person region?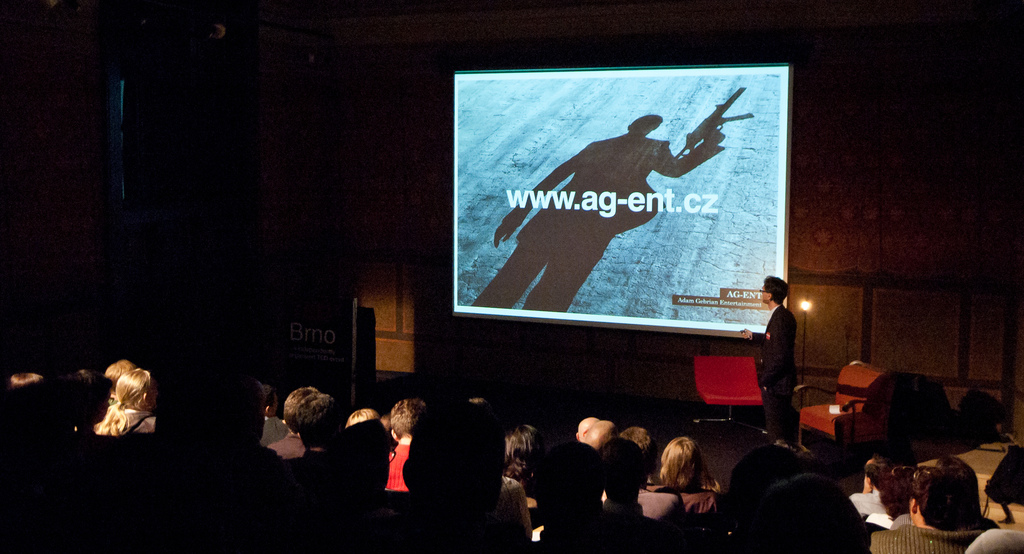
[104, 349, 165, 446]
